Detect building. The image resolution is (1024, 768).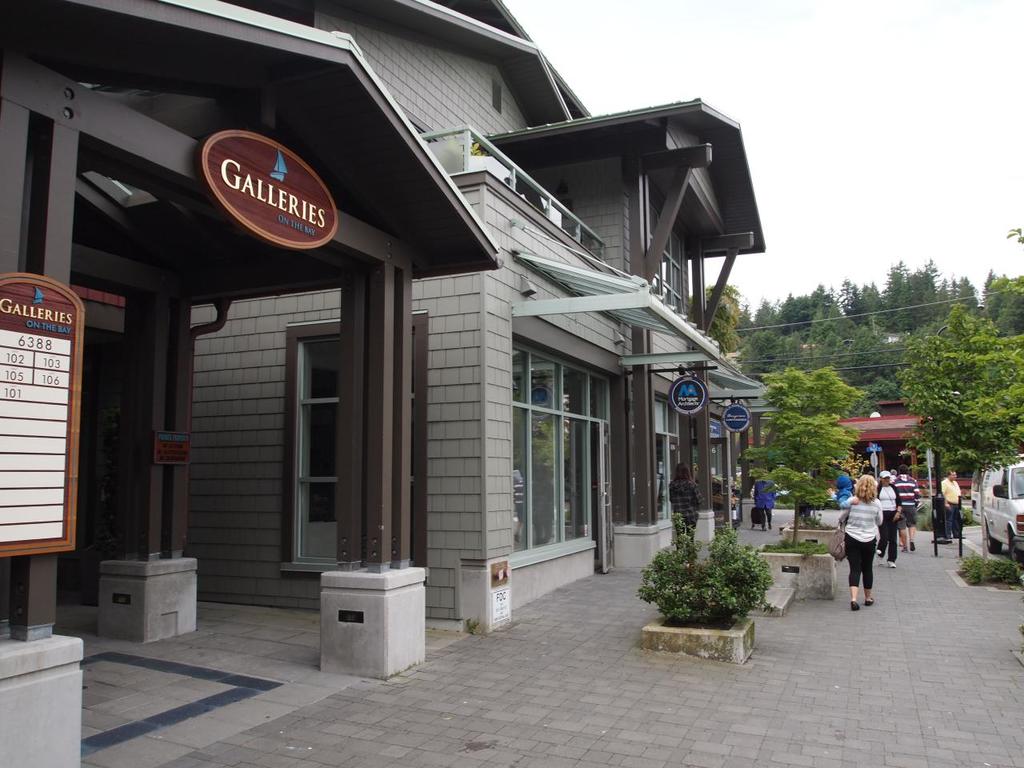
0,0,789,767.
